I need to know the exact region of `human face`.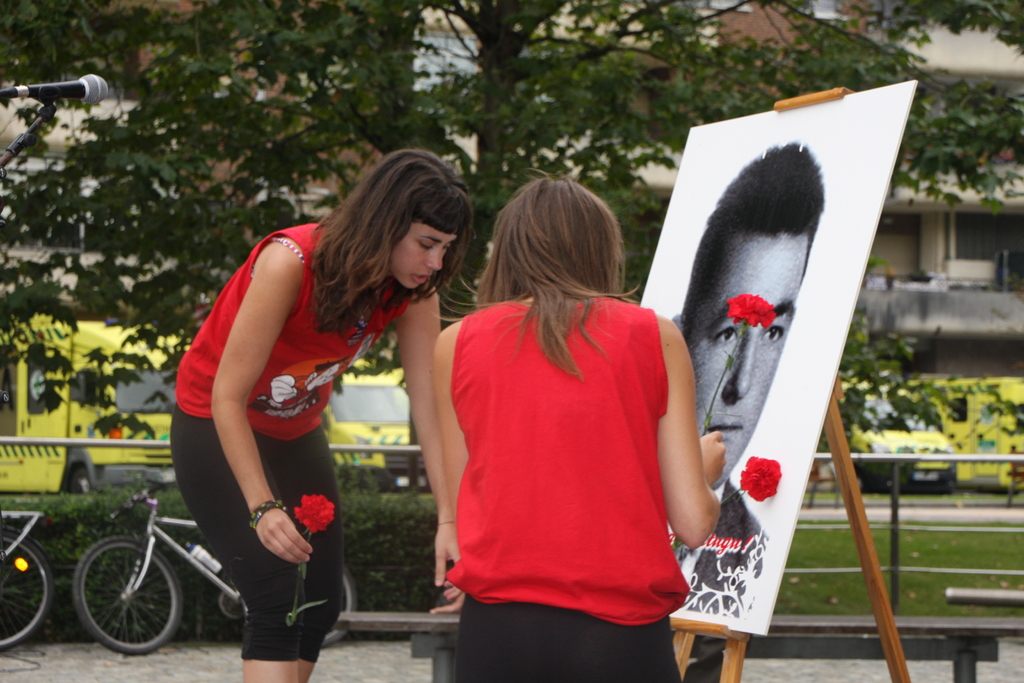
Region: (698,227,803,475).
